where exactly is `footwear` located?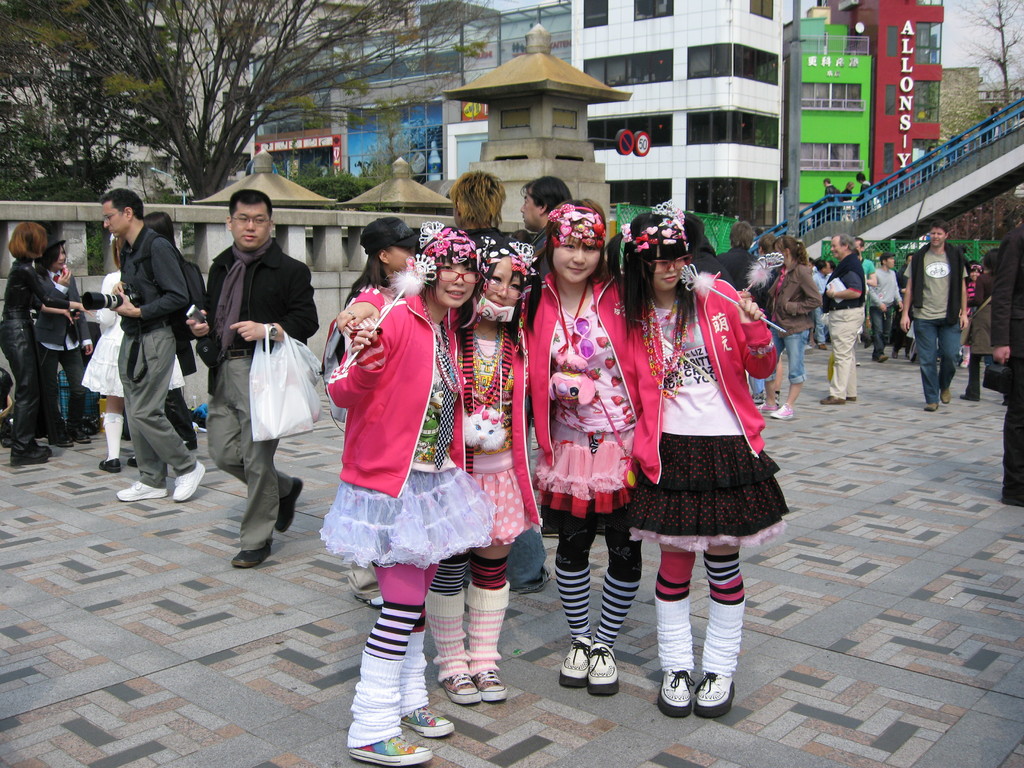
Its bounding box is l=846, t=394, r=856, b=402.
